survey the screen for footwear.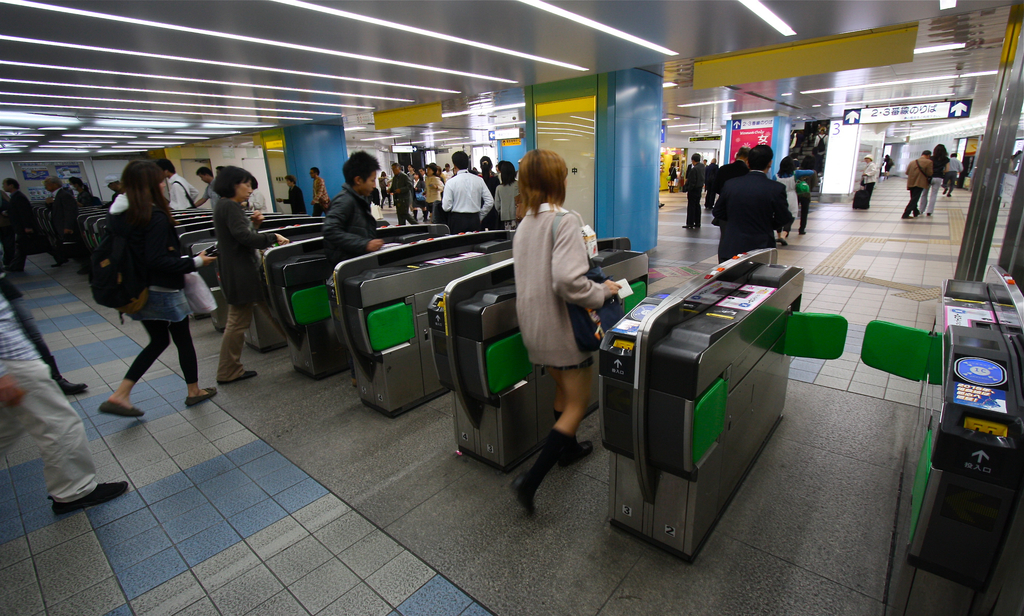
Survey found: x1=927 y1=215 x2=930 y2=218.
